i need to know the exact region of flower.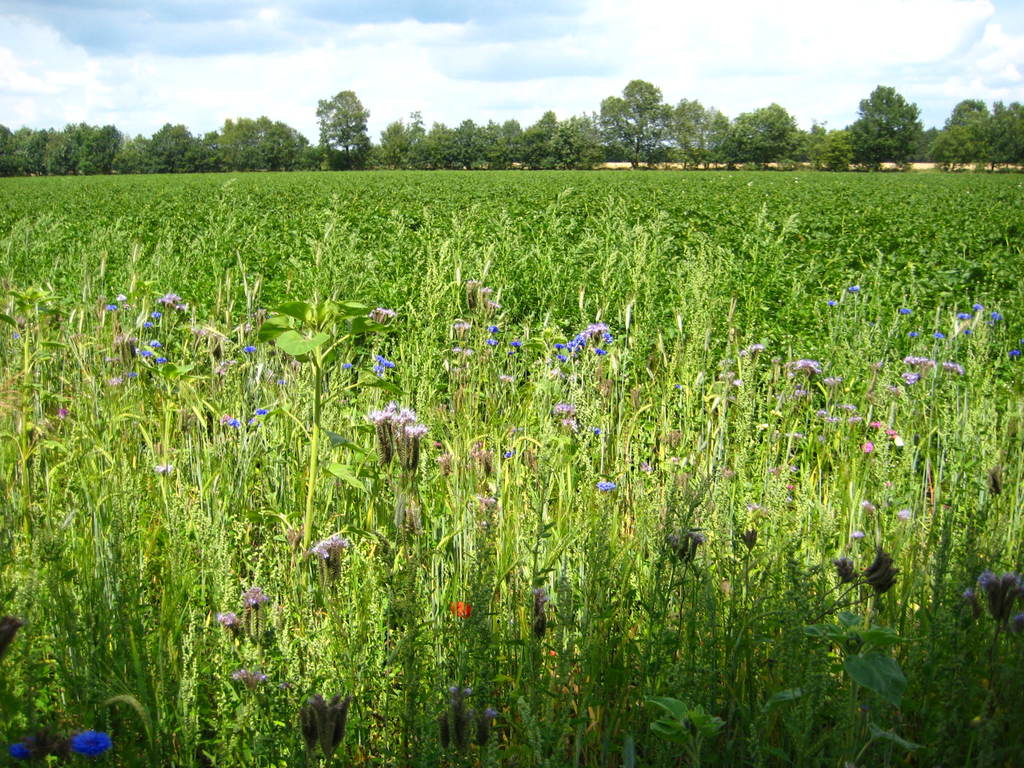
Region: box=[157, 355, 168, 365].
